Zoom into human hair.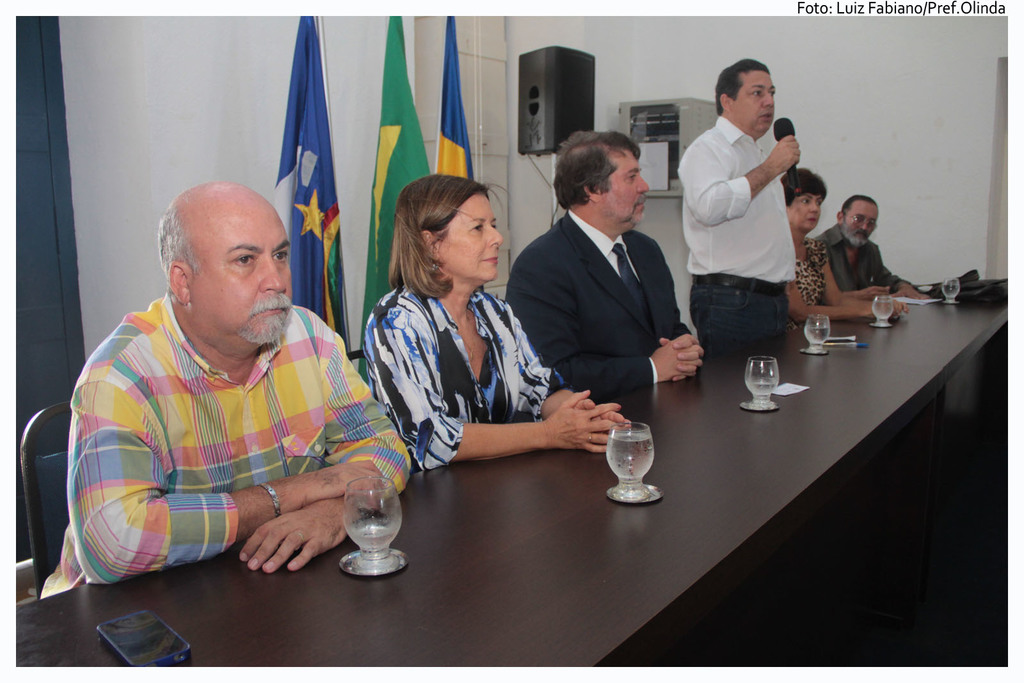
Zoom target: BBox(388, 174, 511, 284).
